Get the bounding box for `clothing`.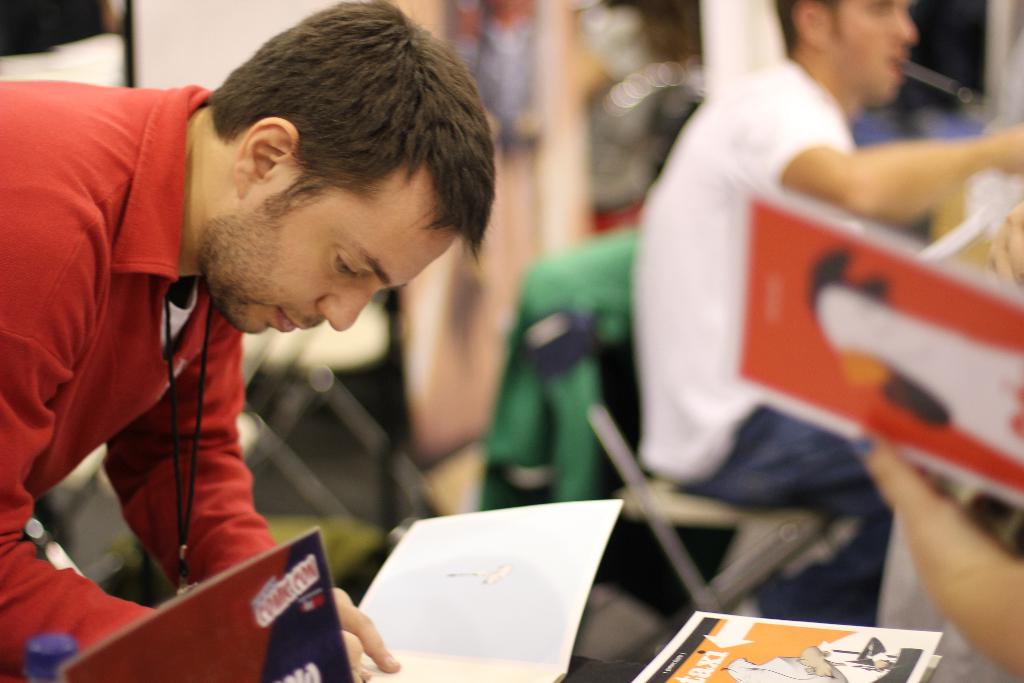
select_region(630, 64, 891, 627).
